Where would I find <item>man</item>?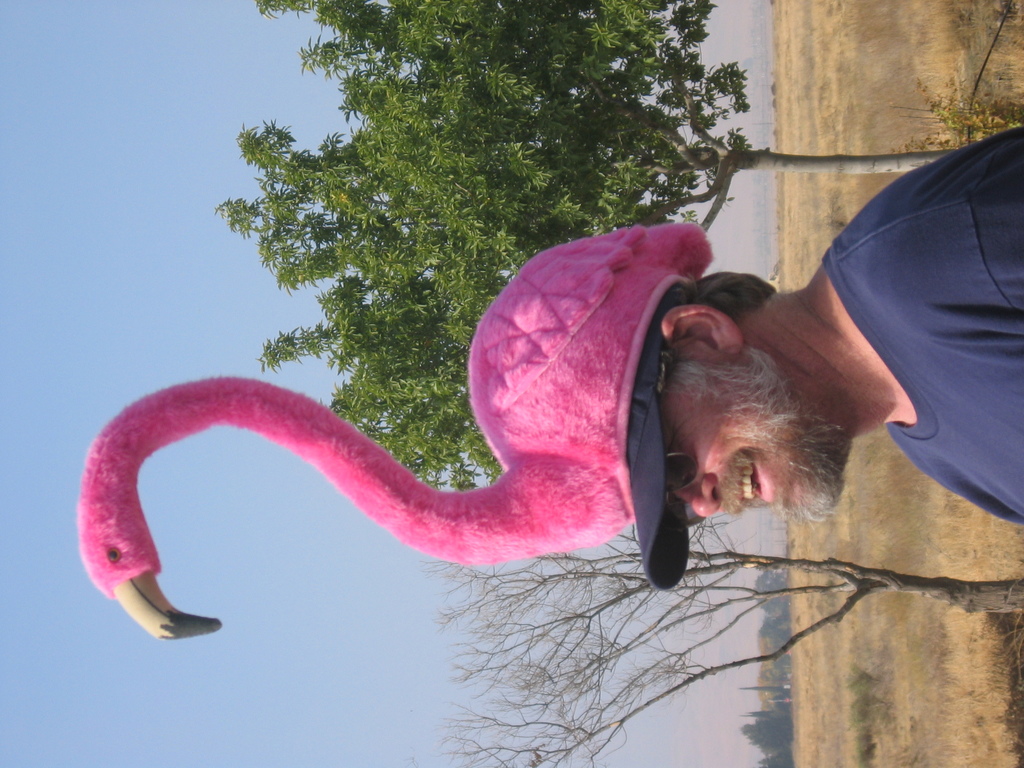
At 107,184,922,684.
